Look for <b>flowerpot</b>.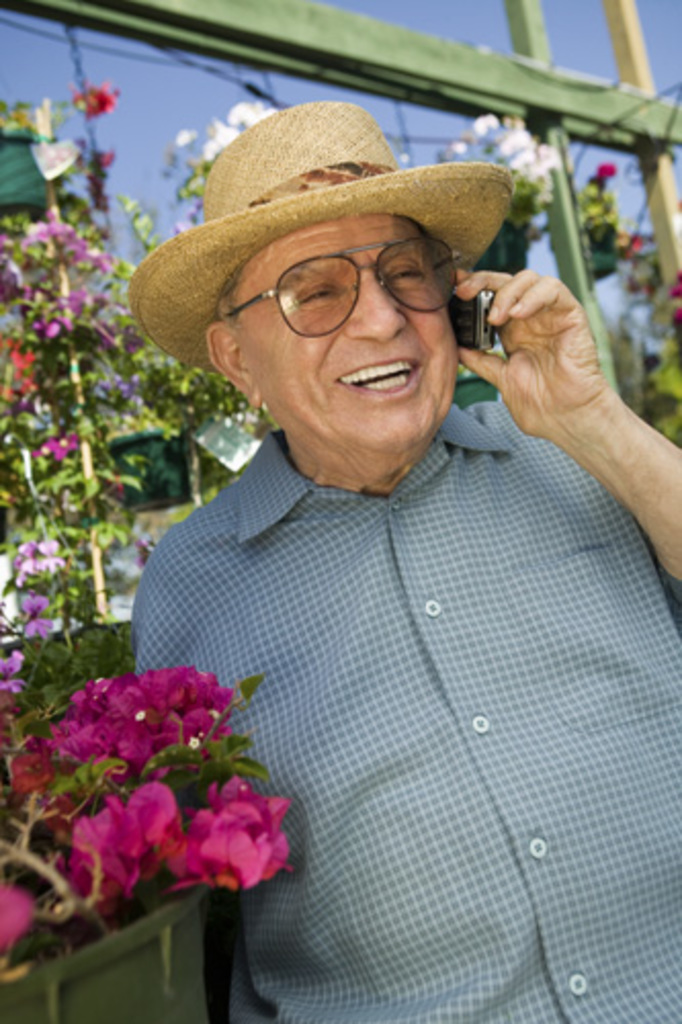
Found: [x1=102, y1=426, x2=195, y2=514].
